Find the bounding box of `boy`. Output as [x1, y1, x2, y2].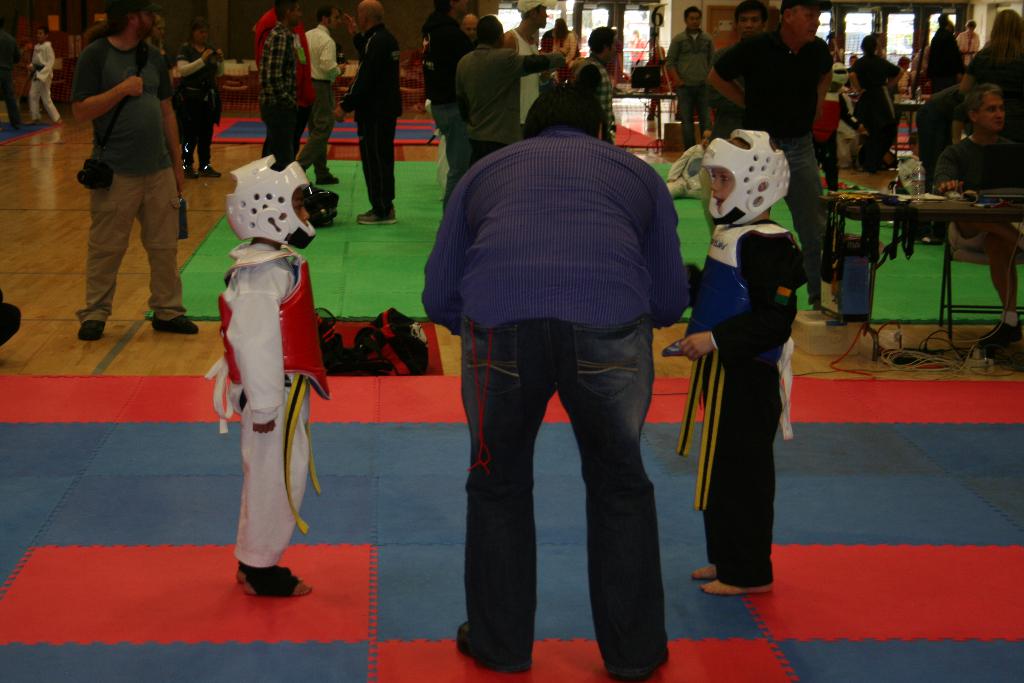
[27, 26, 63, 128].
